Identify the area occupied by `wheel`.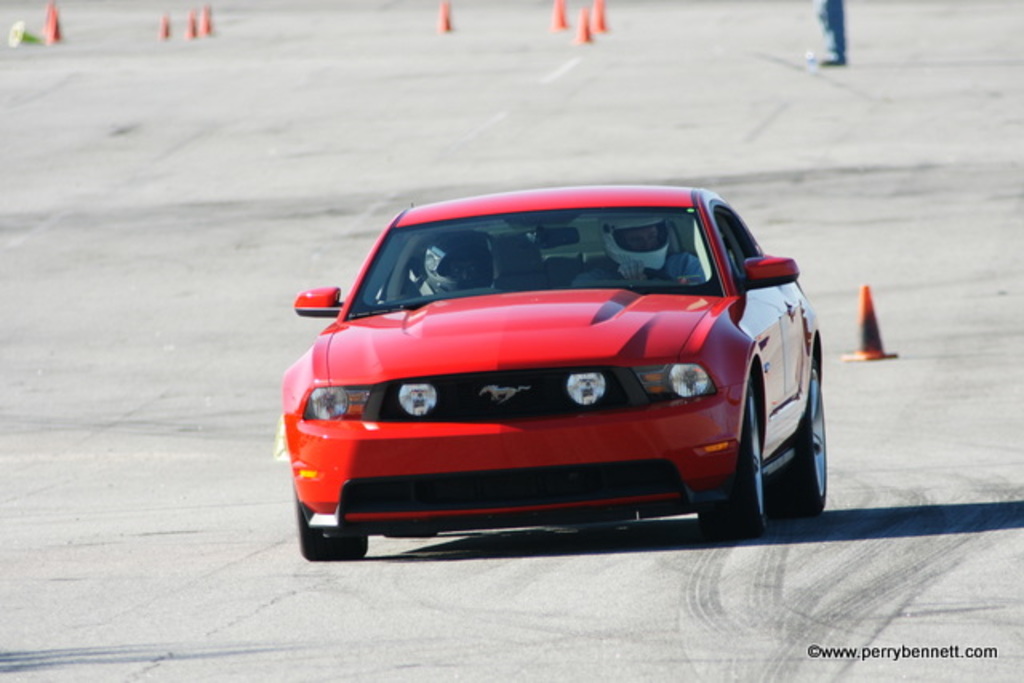
Area: 691:376:779:545.
